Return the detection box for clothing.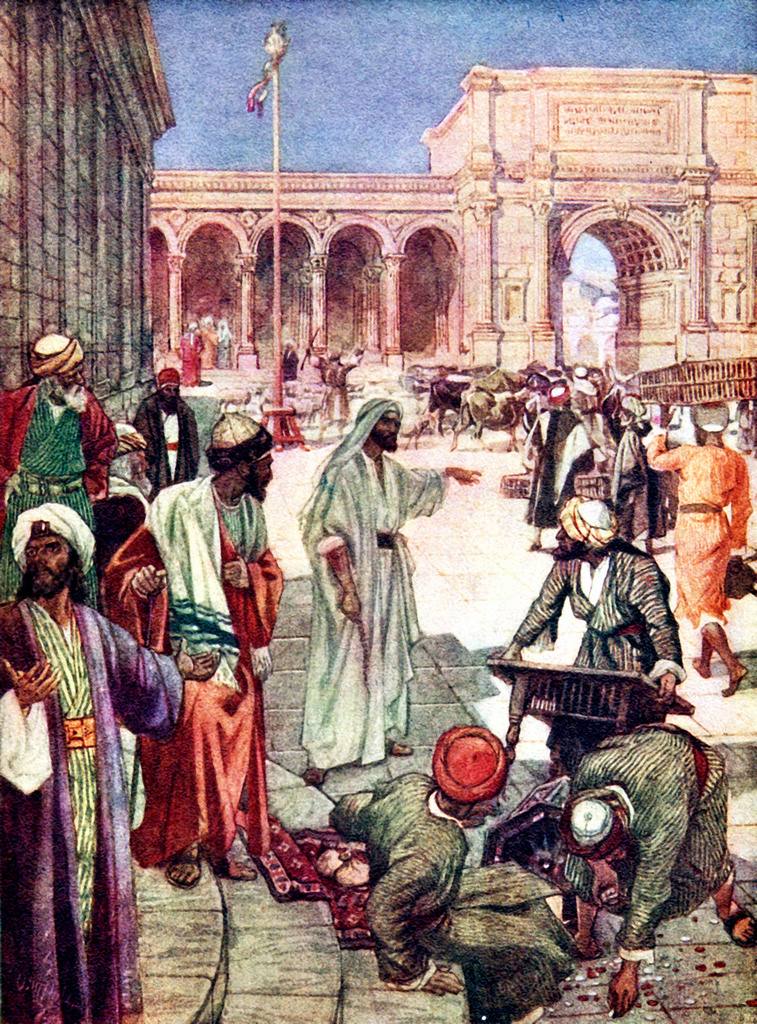
<region>202, 324, 217, 365</region>.
